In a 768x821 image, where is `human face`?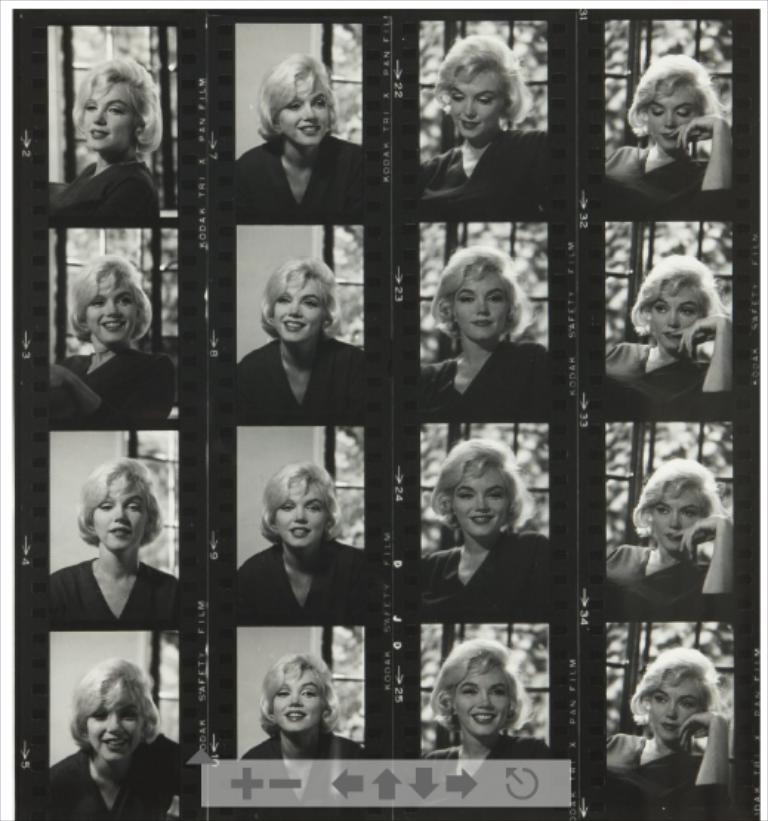
(81, 75, 145, 152).
